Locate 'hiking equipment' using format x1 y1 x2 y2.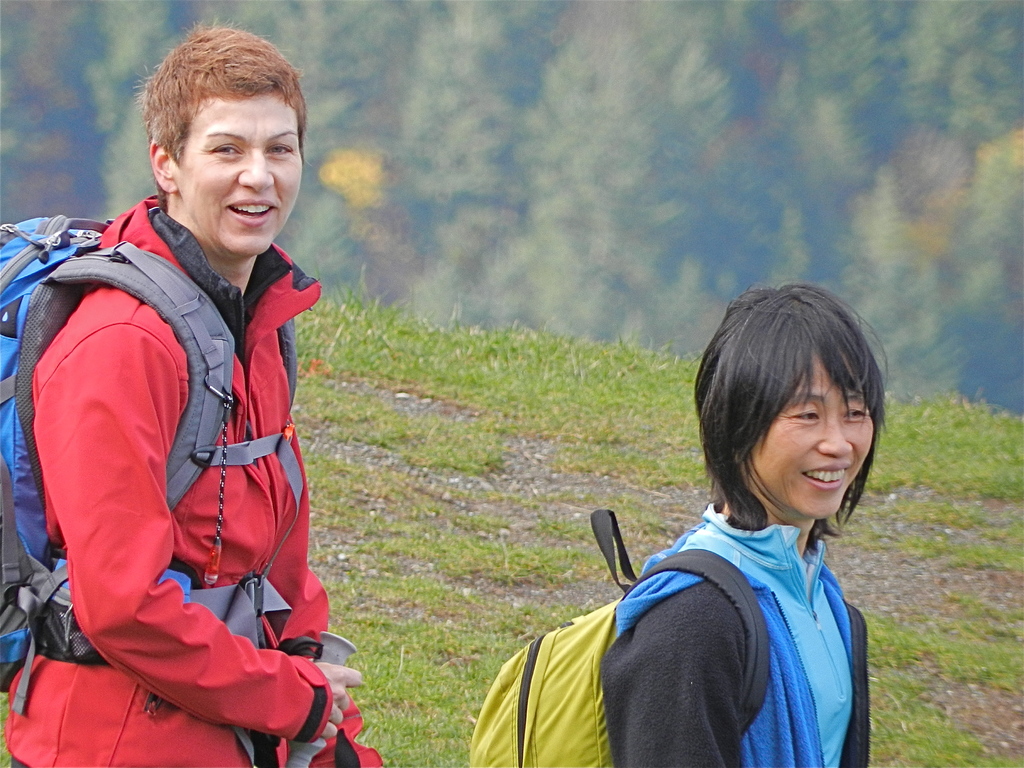
0 217 324 767.
